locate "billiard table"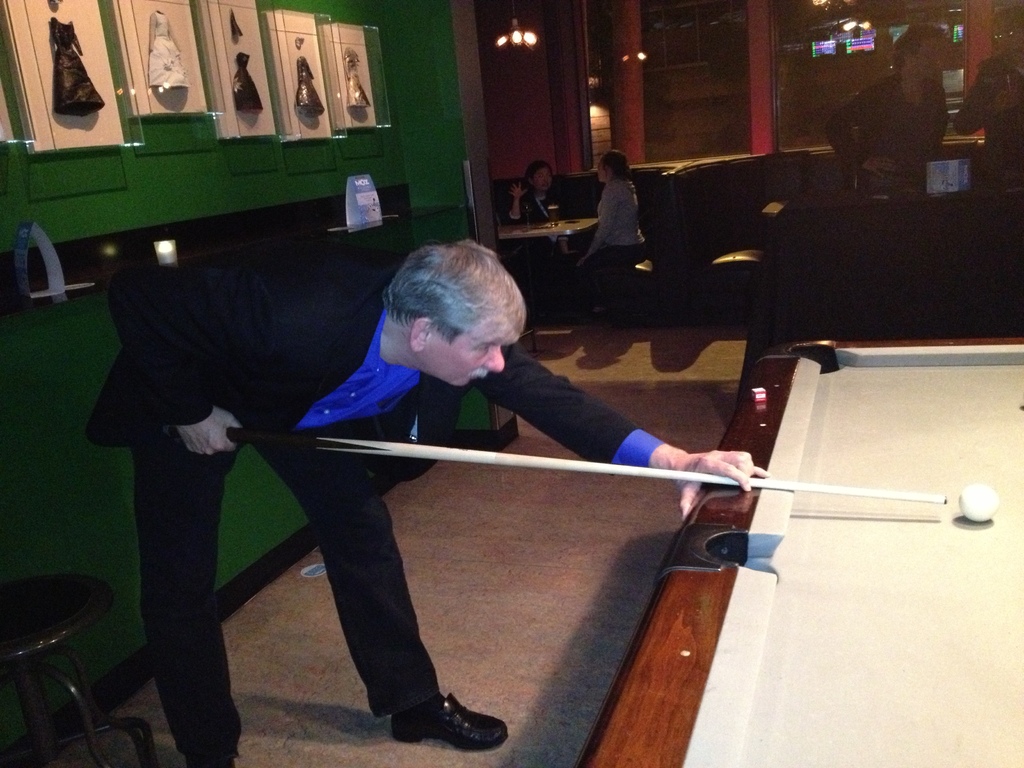
l=572, t=337, r=1023, b=767
